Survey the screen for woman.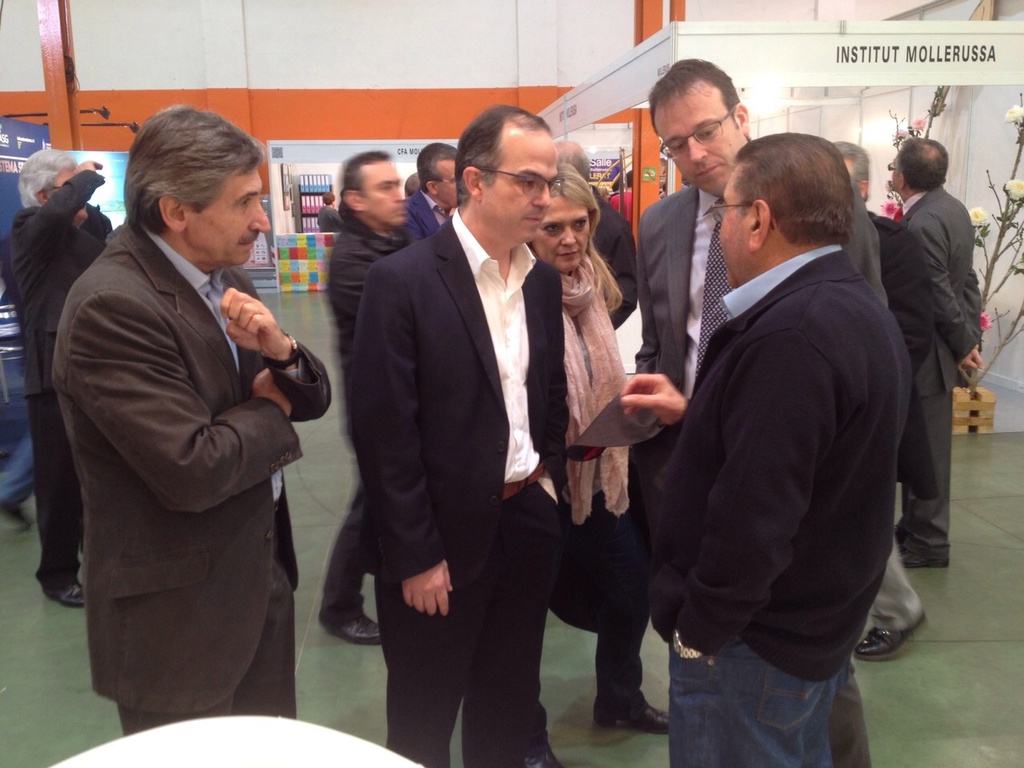
Survey found: (525, 162, 673, 767).
